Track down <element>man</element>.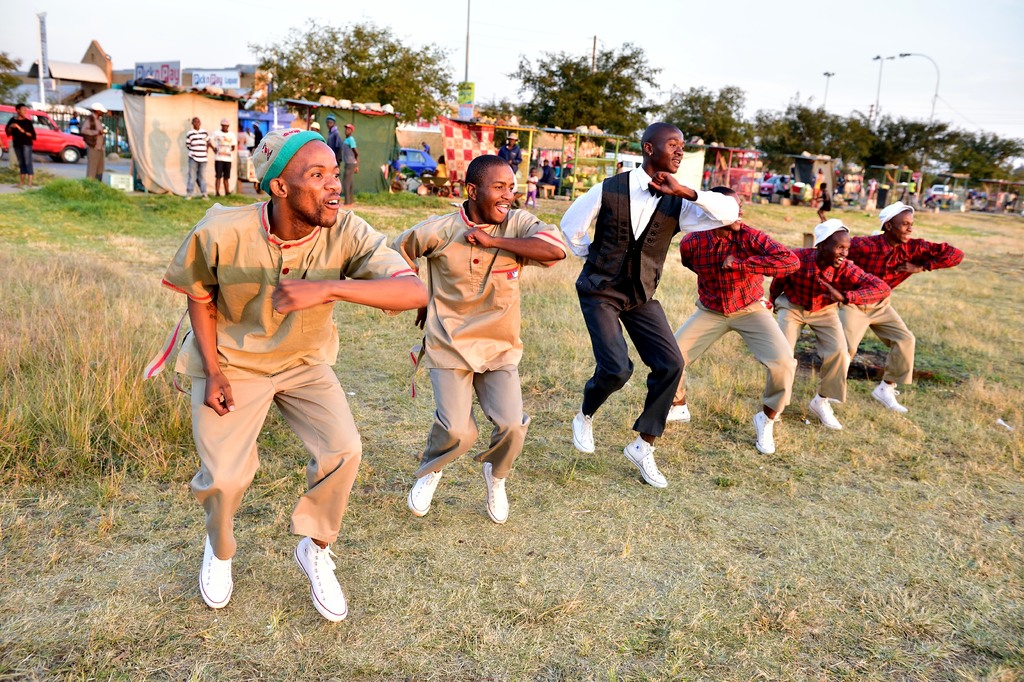
Tracked to x1=210 y1=121 x2=237 y2=203.
